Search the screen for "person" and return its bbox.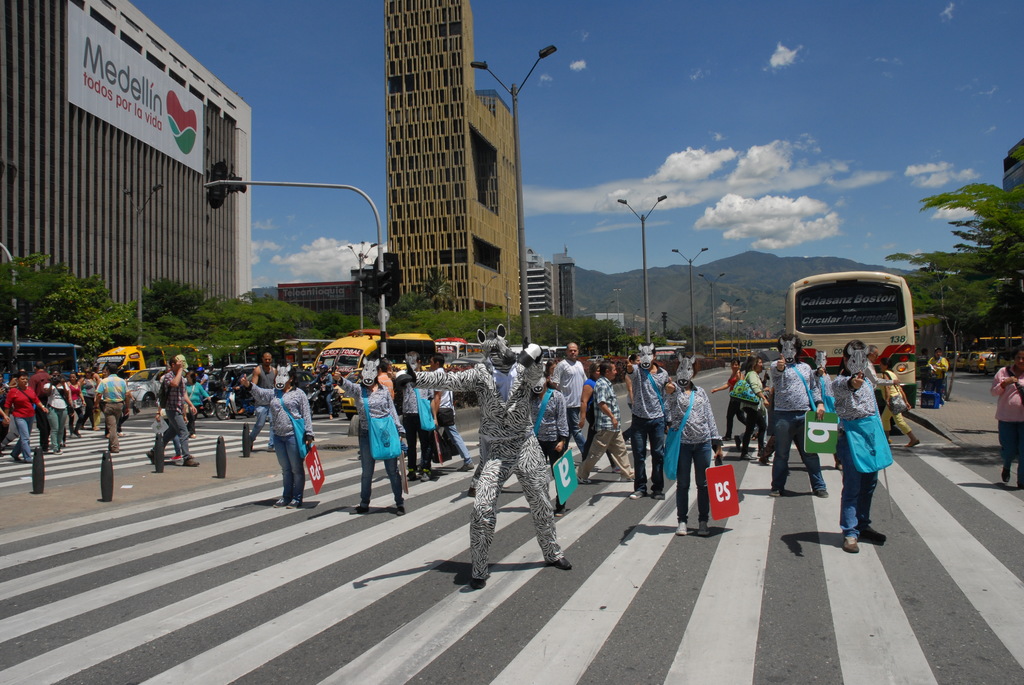
Found: [865, 345, 881, 382].
